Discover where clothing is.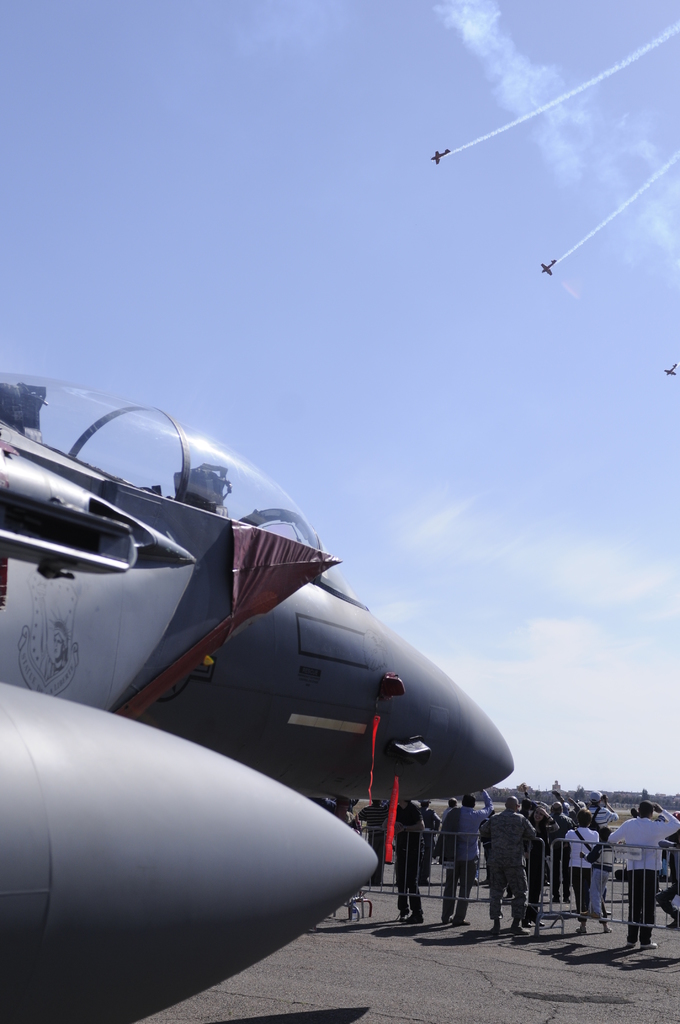
Discovered at [left=393, top=803, right=426, bottom=915].
